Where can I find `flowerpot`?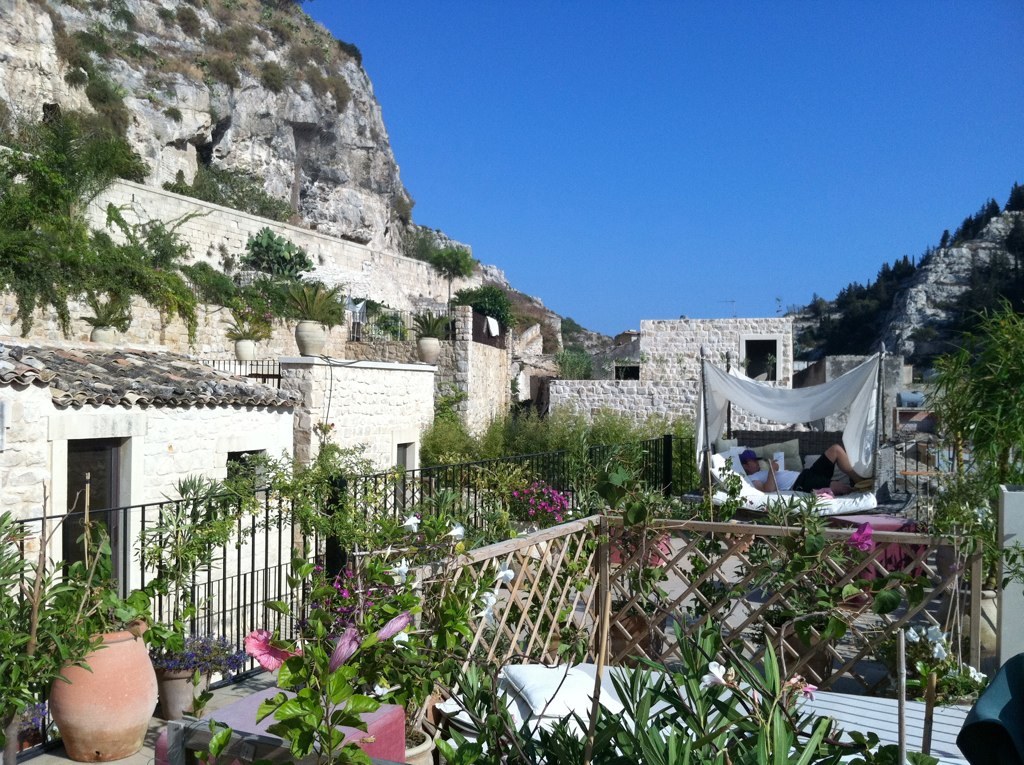
You can find it at (40, 620, 150, 759).
